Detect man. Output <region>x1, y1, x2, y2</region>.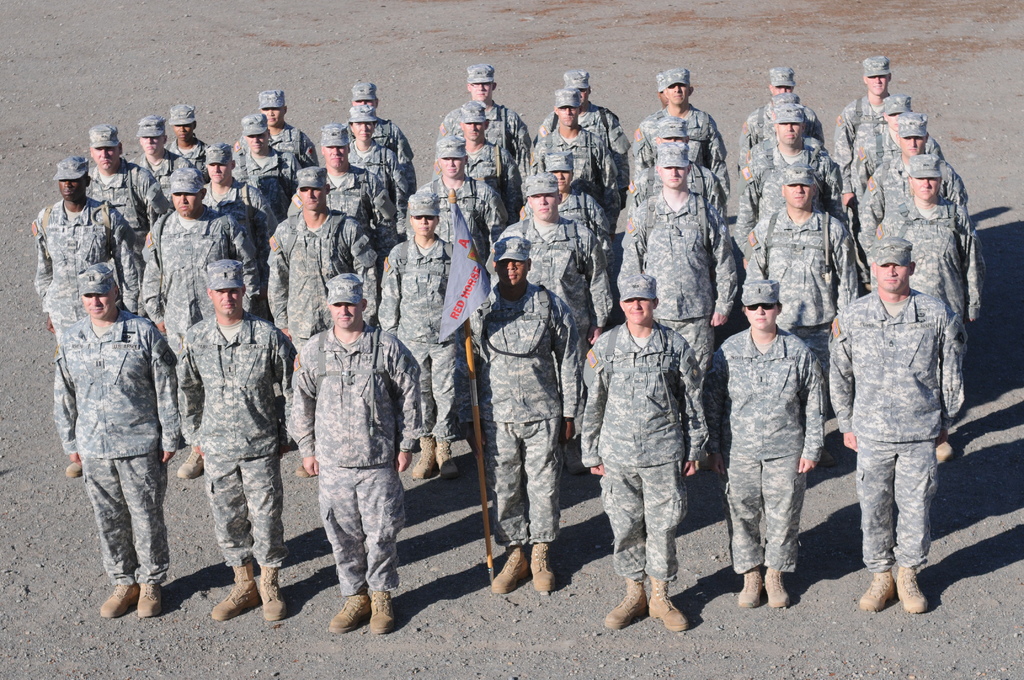
<region>577, 270, 707, 630</region>.
